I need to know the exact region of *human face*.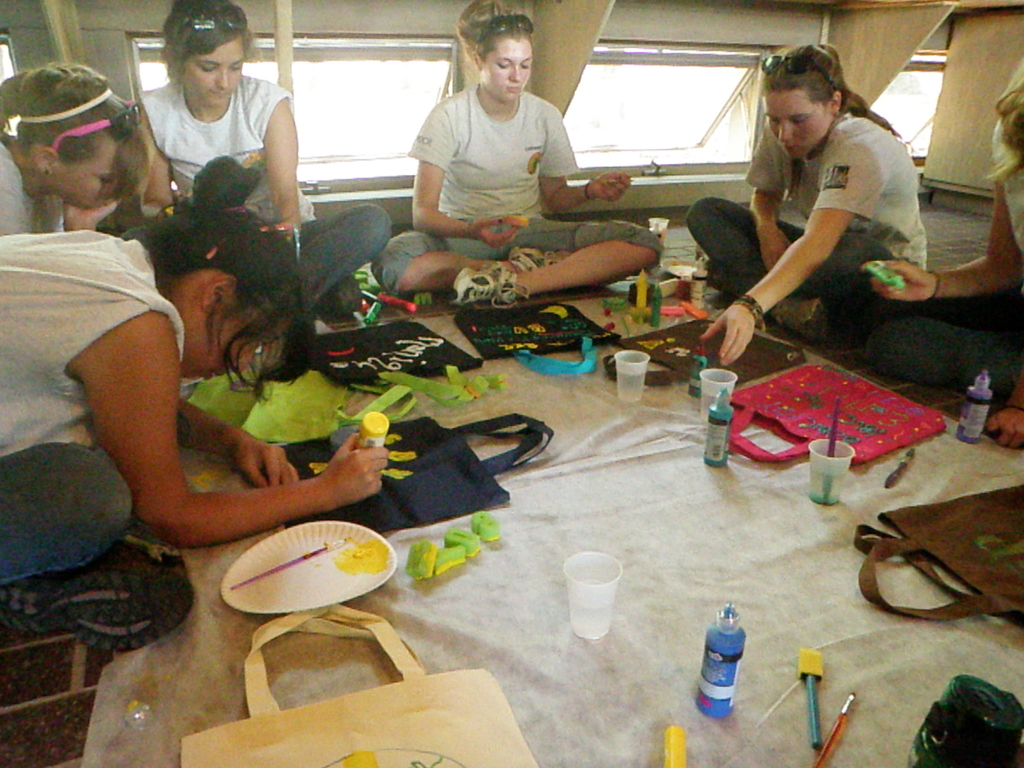
Region: [left=179, top=38, right=241, bottom=105].
